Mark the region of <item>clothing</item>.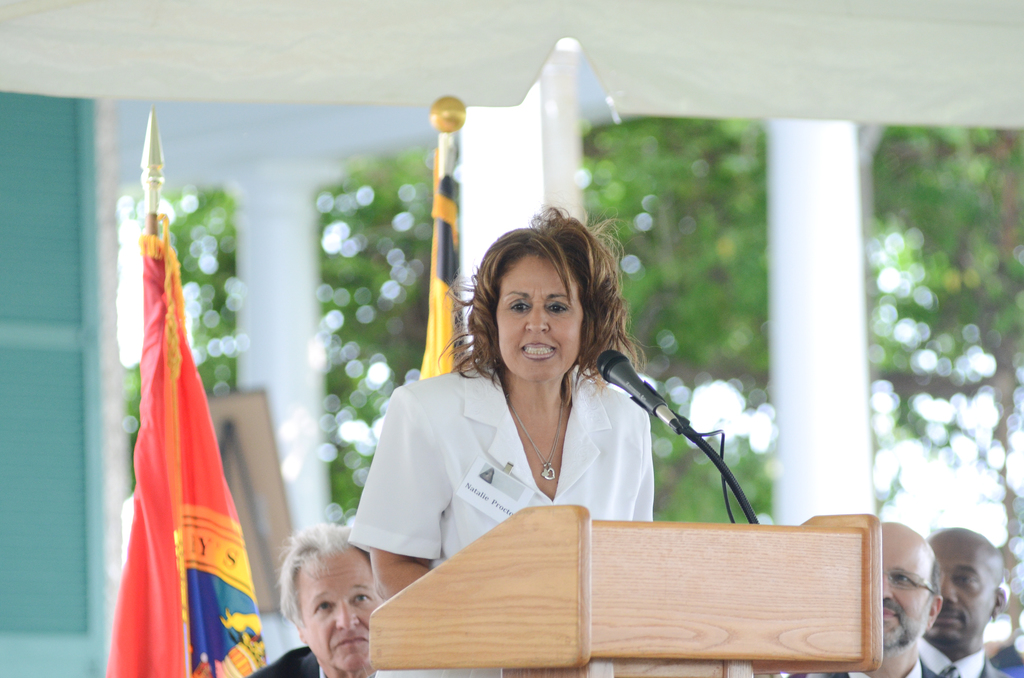
Region: BBox(921, 642, 1010, 677).
